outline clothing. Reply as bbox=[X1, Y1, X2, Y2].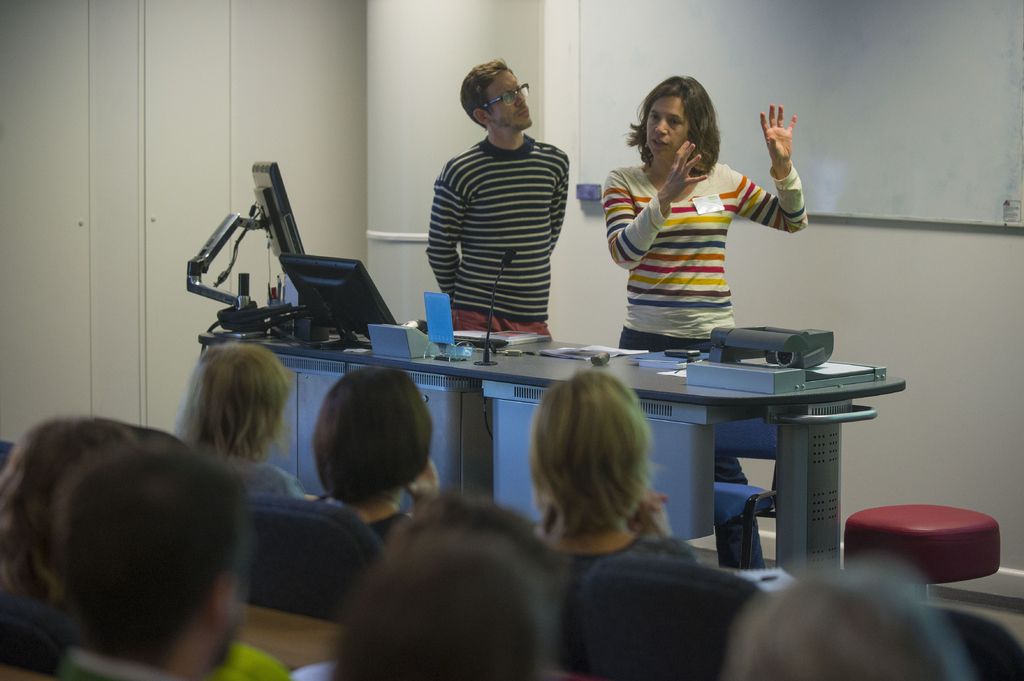
bbox=[422, 97, 579, 330].
